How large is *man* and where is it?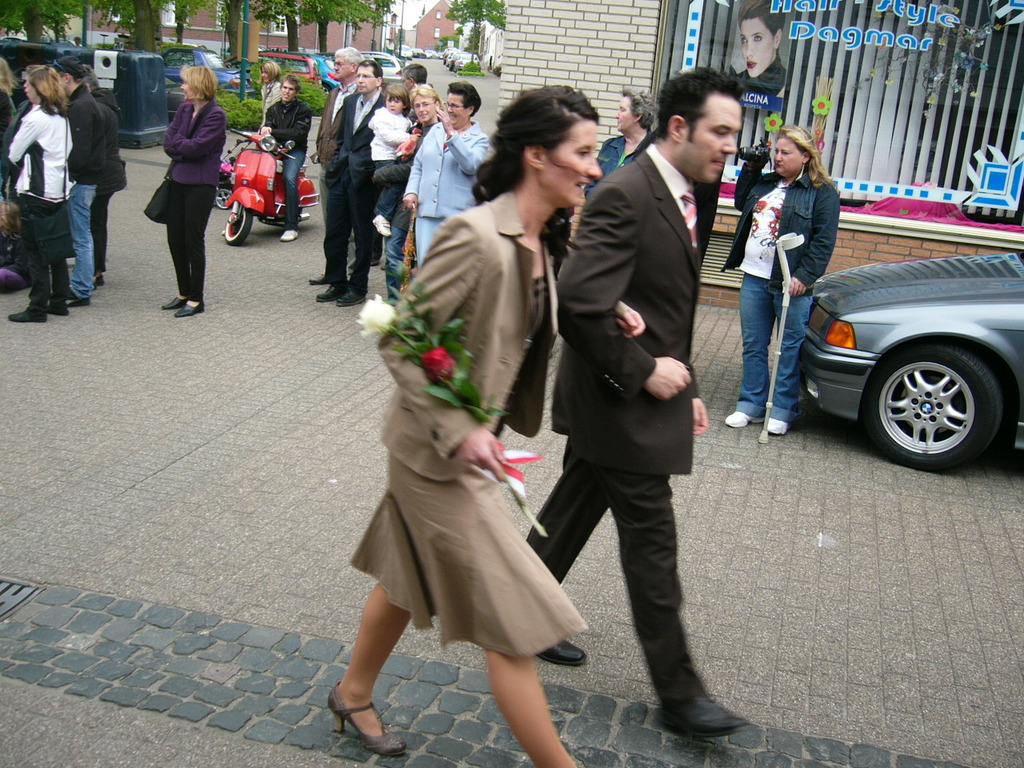
Bounding box: 402/64/430/90.
